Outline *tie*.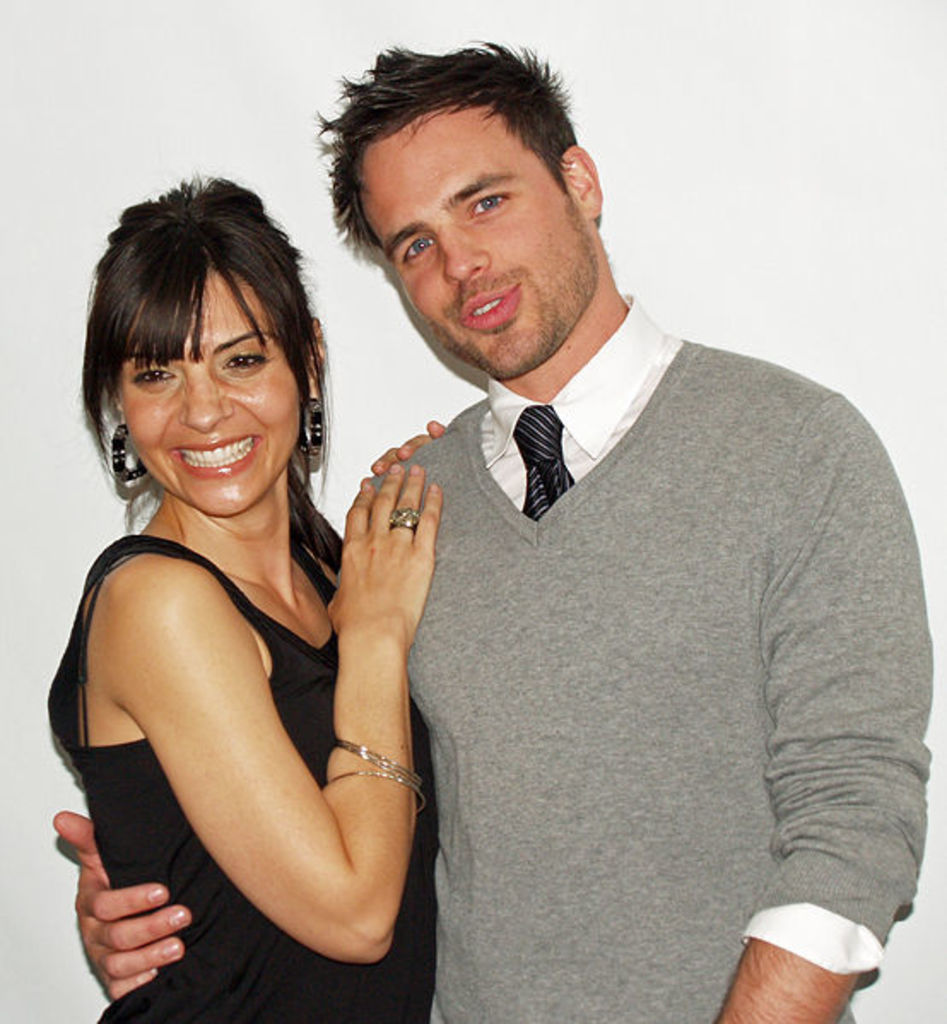
Outline: bbox=[509, 403, 583, 520].
